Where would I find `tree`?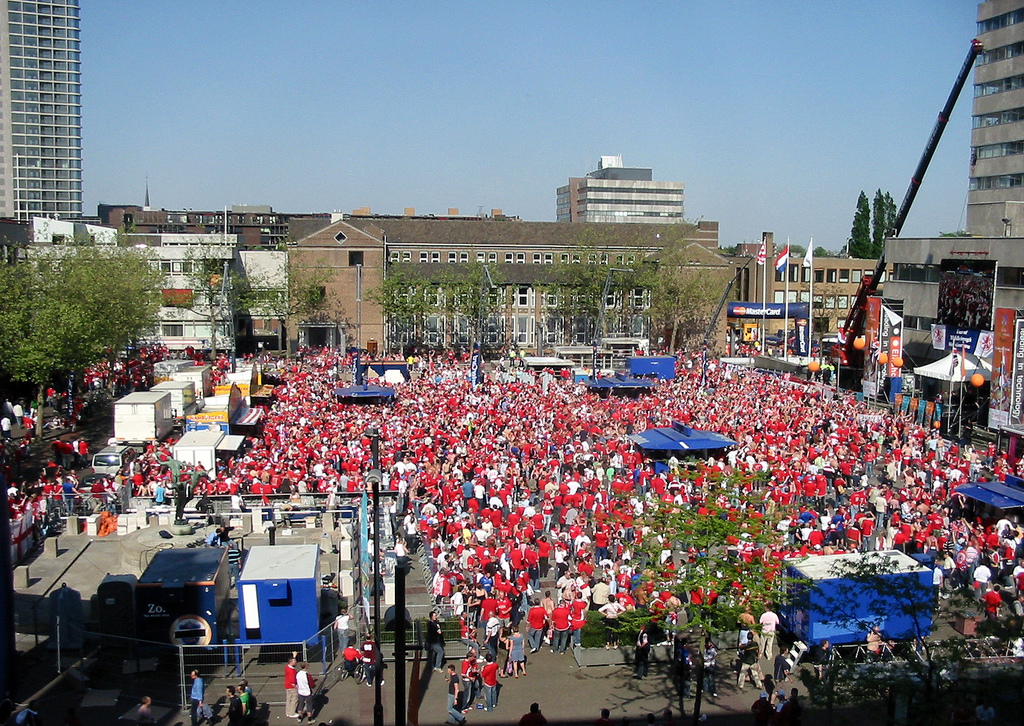
At region(845, 190, 874, 262).
